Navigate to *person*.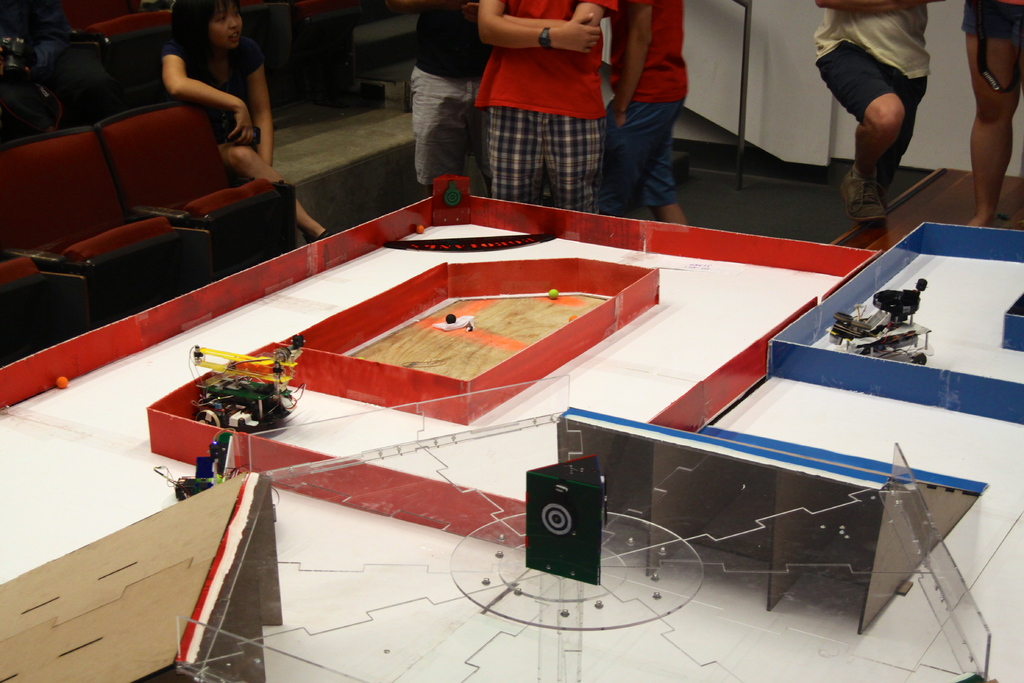
Navigation target: x1=406, y1=0, x2=499, y2=206.
